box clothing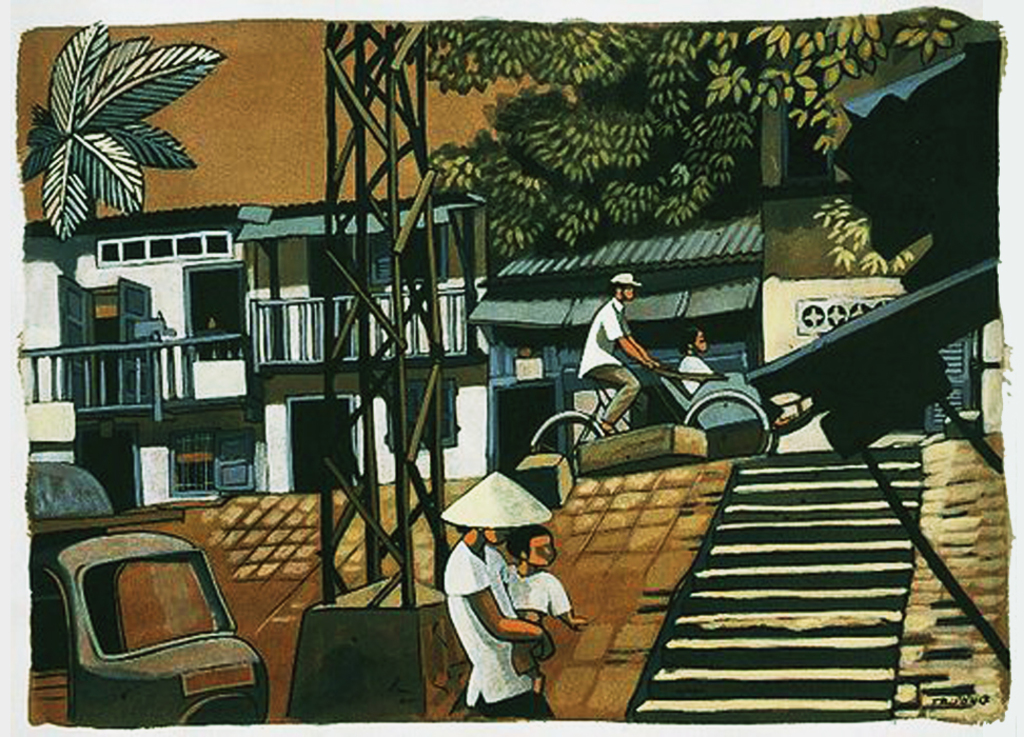
region(576, 297, 642, 425)
